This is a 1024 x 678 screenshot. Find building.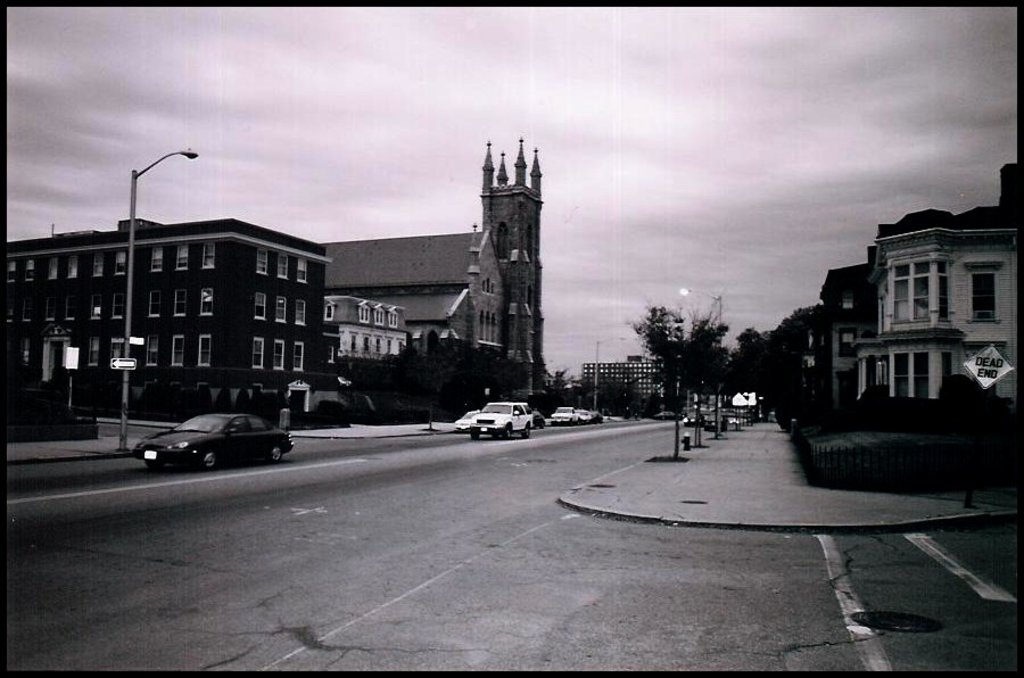
Bounding box: (left=581, top=355, right=663, bottom=400).
